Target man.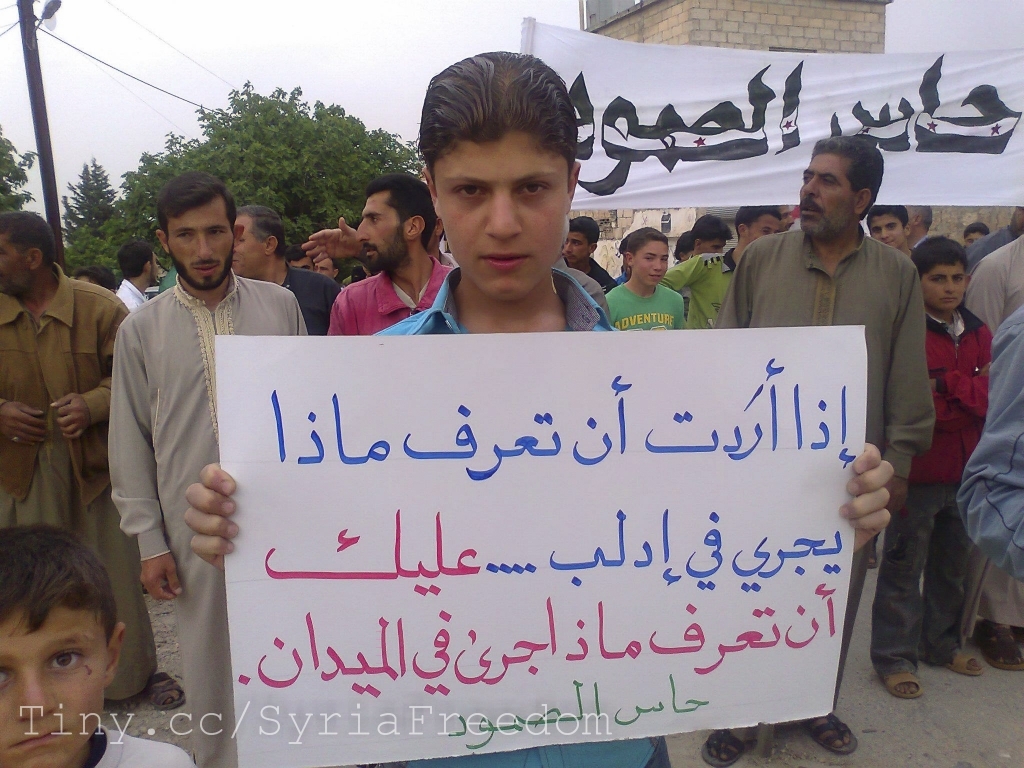
Target region: {"x1": 121, "y1": 241, "x2": 154, "y2": 310}.
